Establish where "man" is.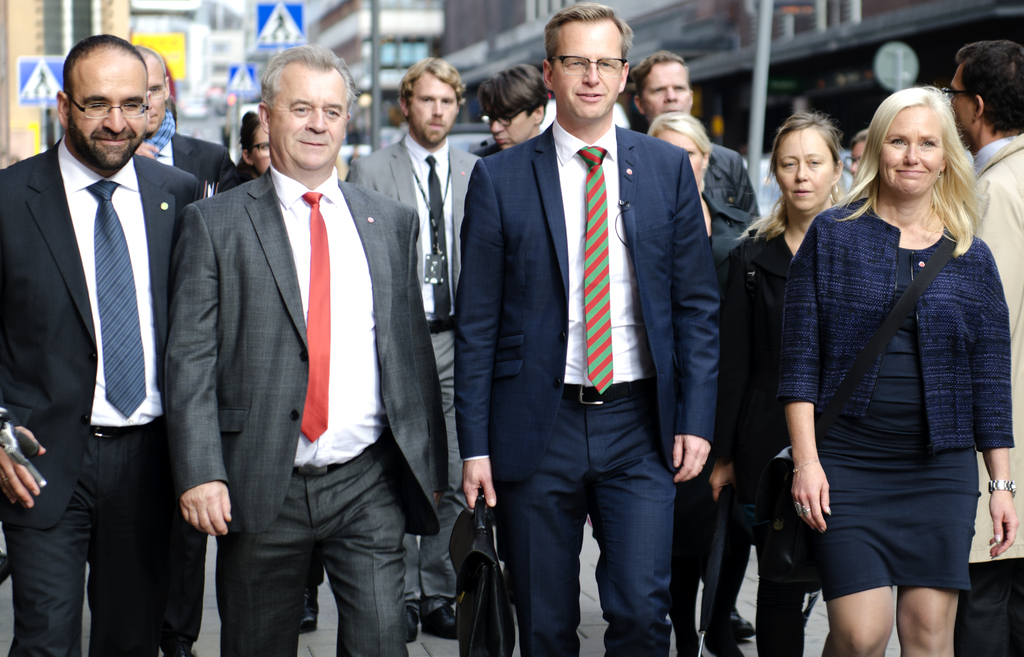
Established at 159,42,441,656.
